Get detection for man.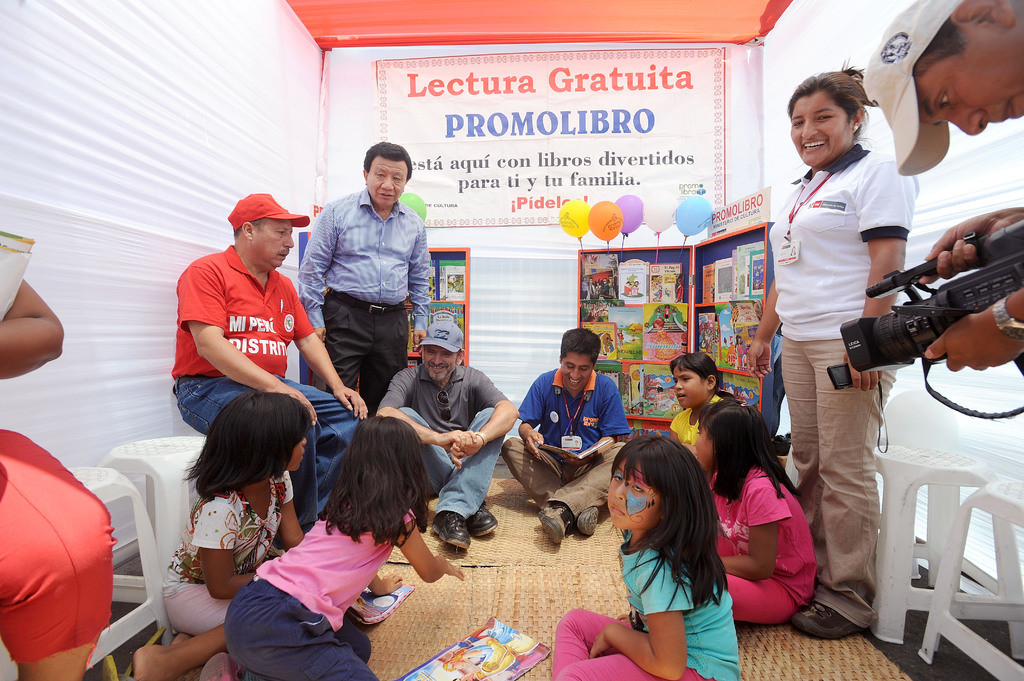
Detection: 148:196:346:480.
